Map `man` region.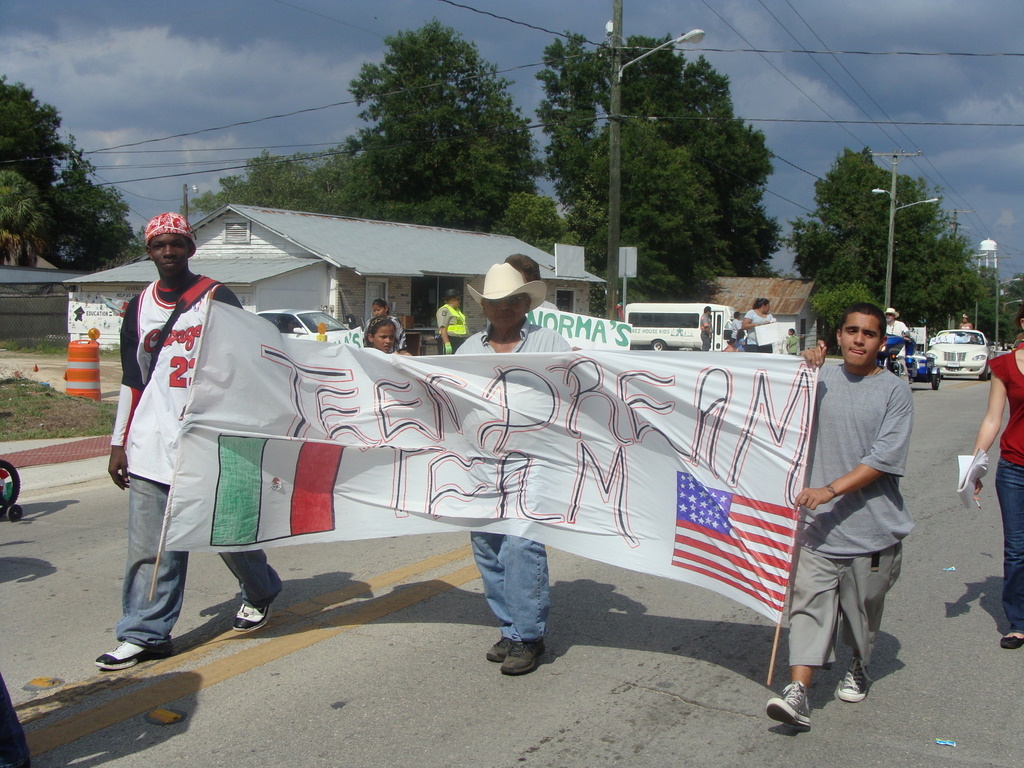
Mapped to [433,290,469,356].
